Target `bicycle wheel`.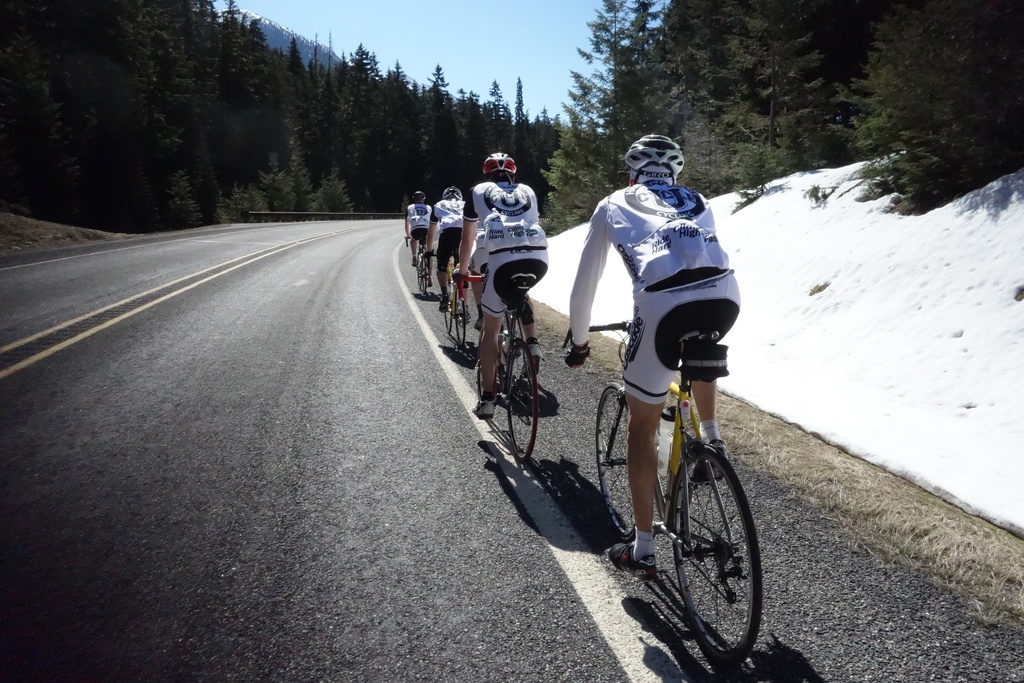
Target region: Rect(669, 440, 763, 678).
